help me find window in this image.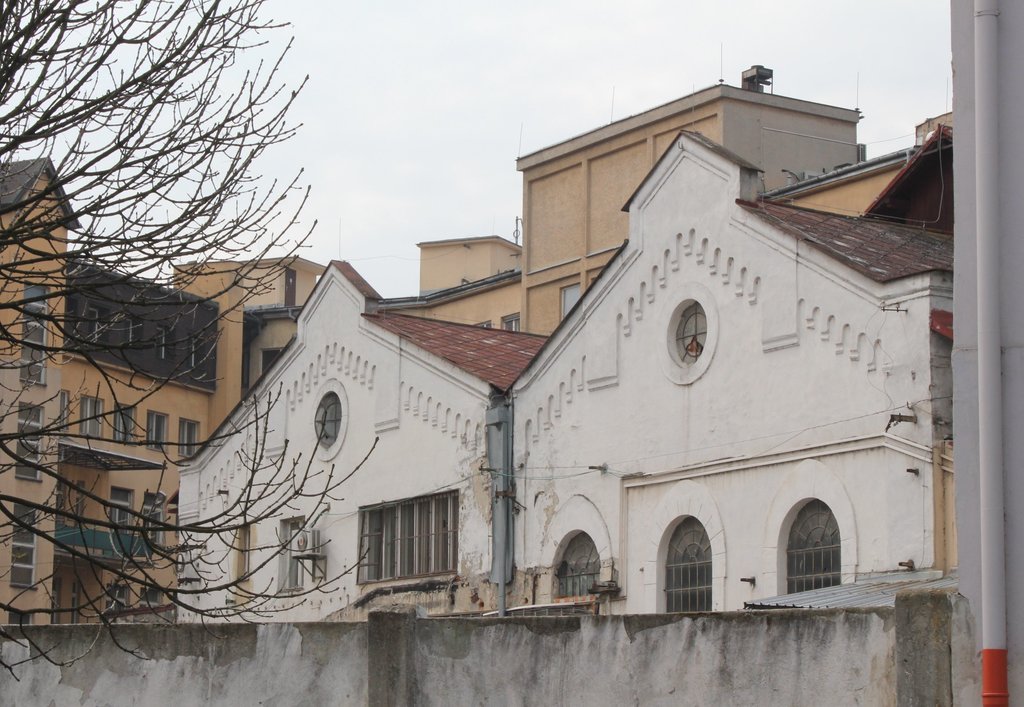
Found it: 551 530 600 597.
